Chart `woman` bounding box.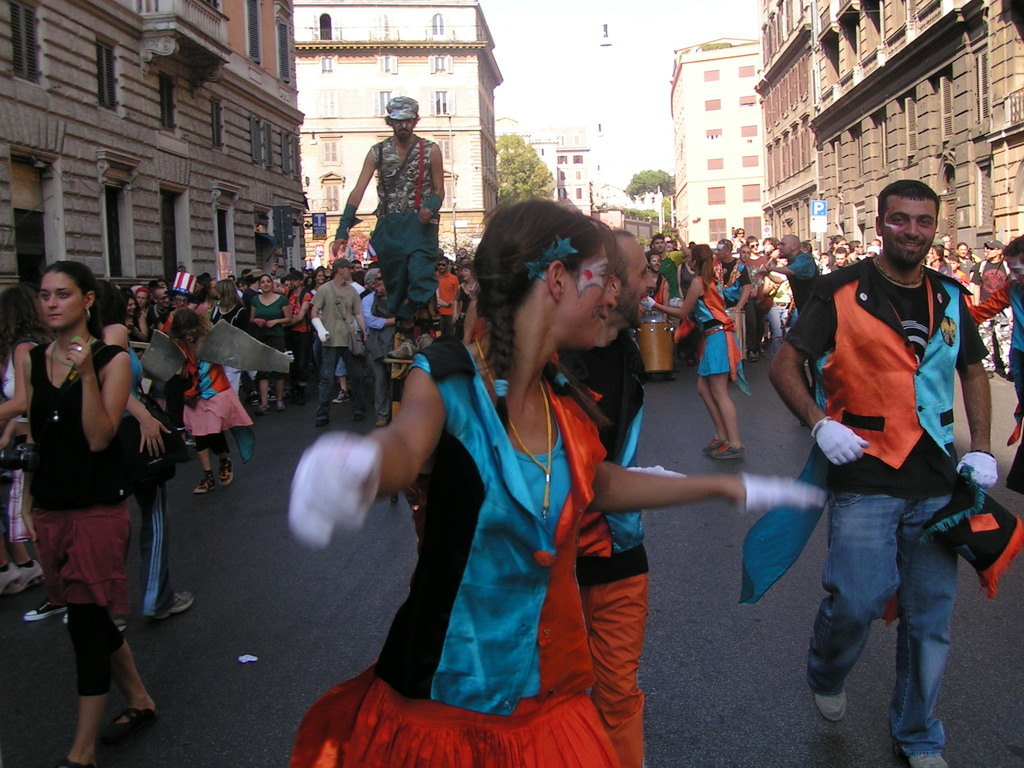
Charted: [left=824, top=233, right=847, bottom=260].
